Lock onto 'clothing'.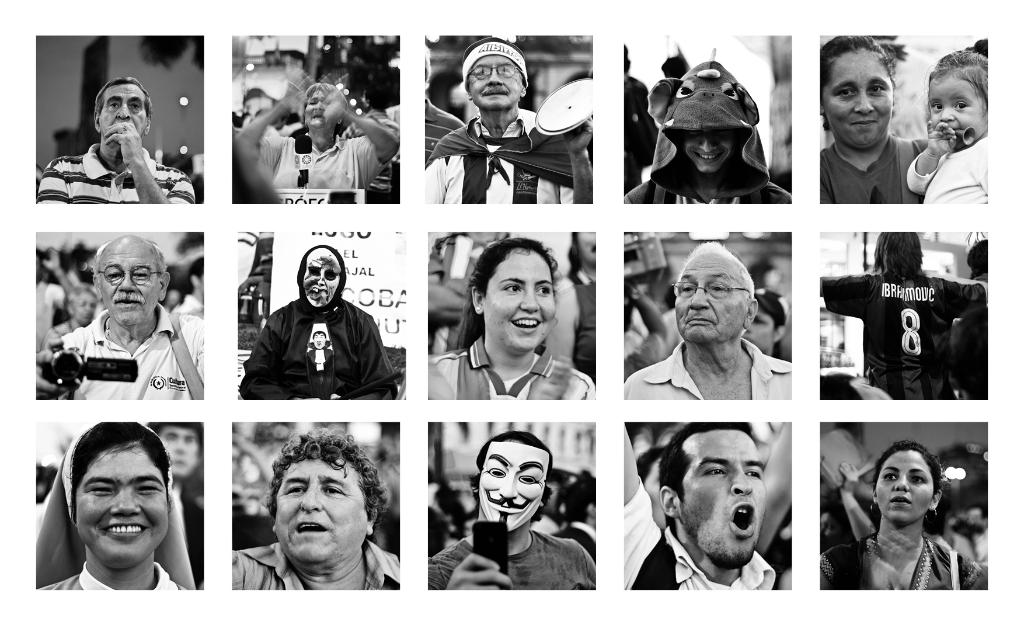
Locked: pyautogui.locateOnScreen(822, 274, 979, 388).
